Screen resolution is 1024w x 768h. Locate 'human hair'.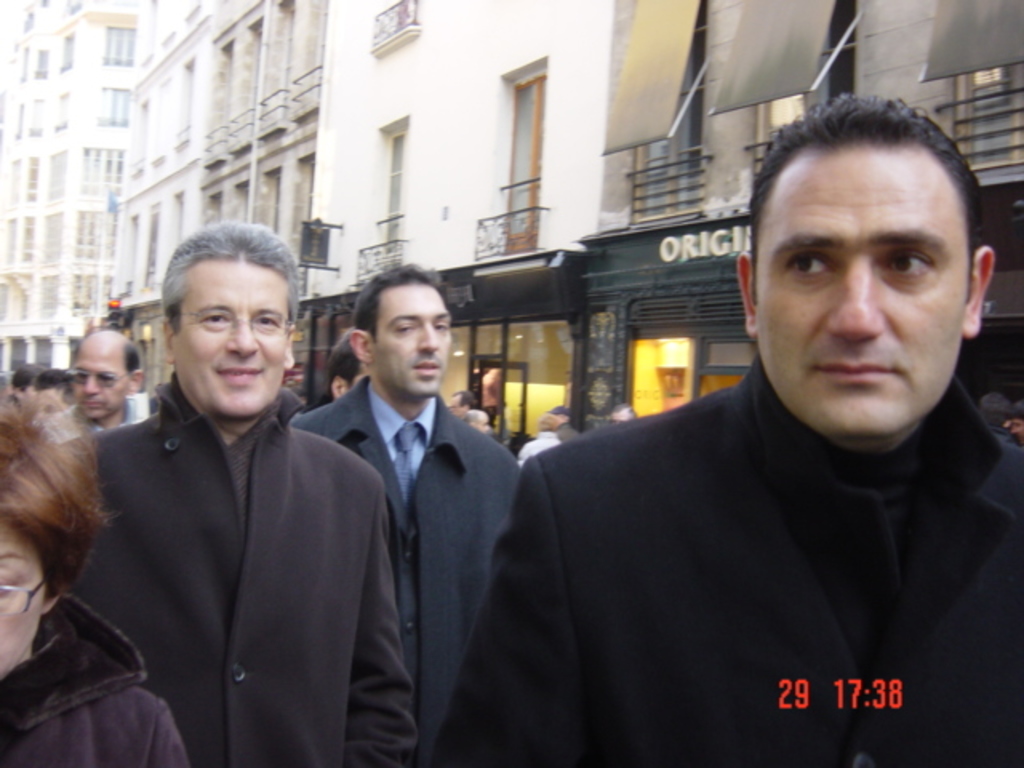
<bbox>350, 259, 450, 339</bbox>.
